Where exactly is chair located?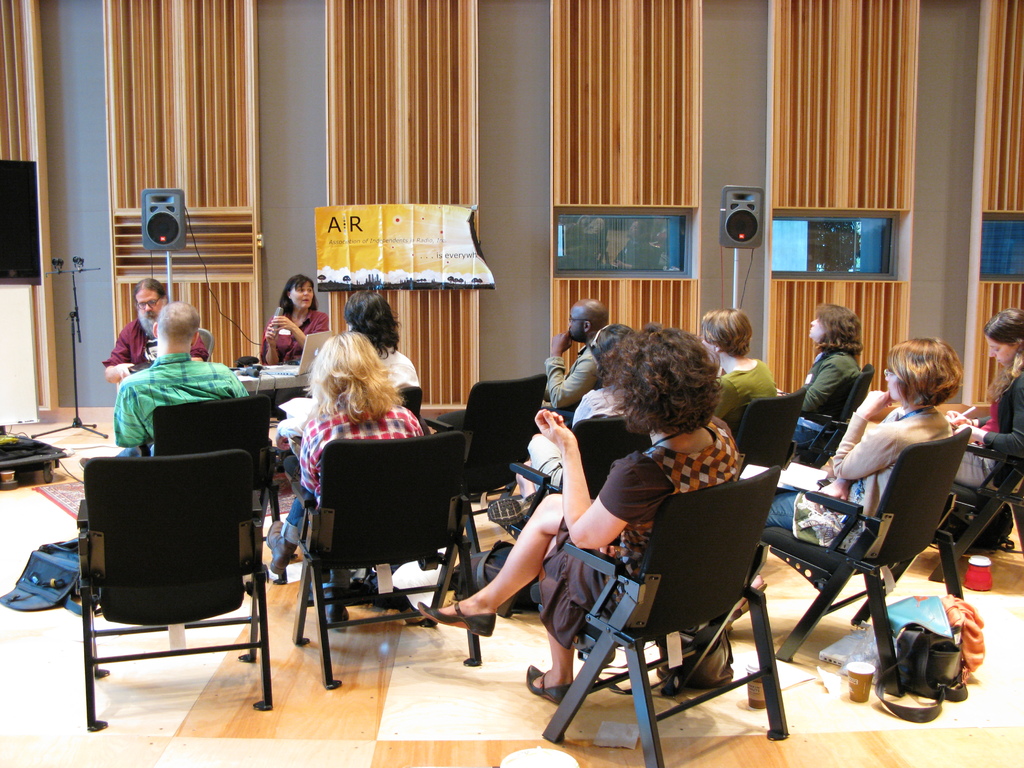
Its bounding box is 922:450:1023:579.
